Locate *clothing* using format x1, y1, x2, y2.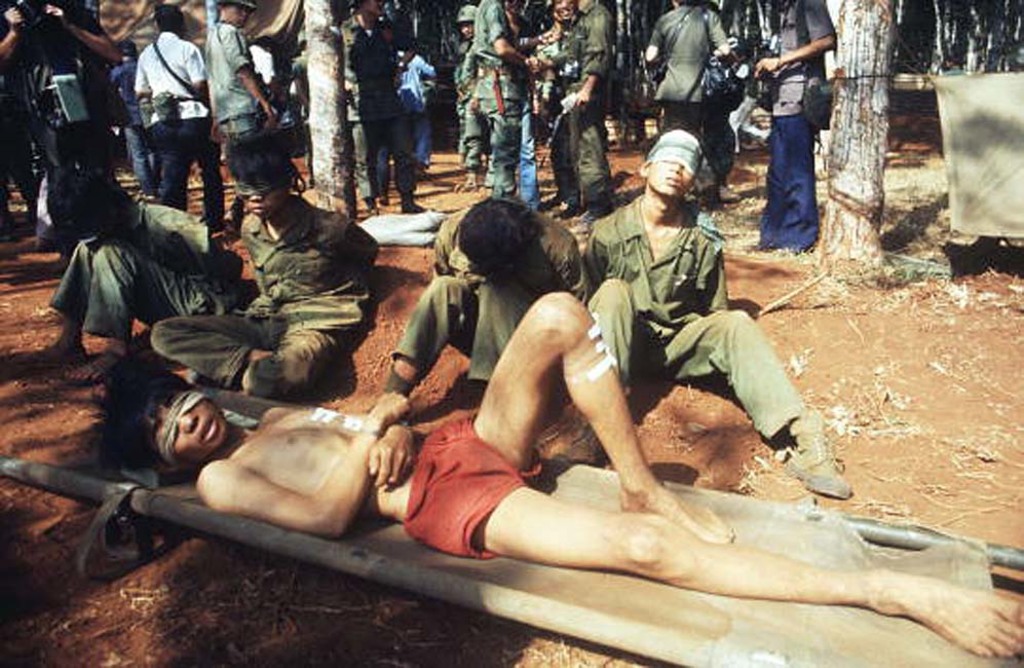
146, 198, 405, 405.
